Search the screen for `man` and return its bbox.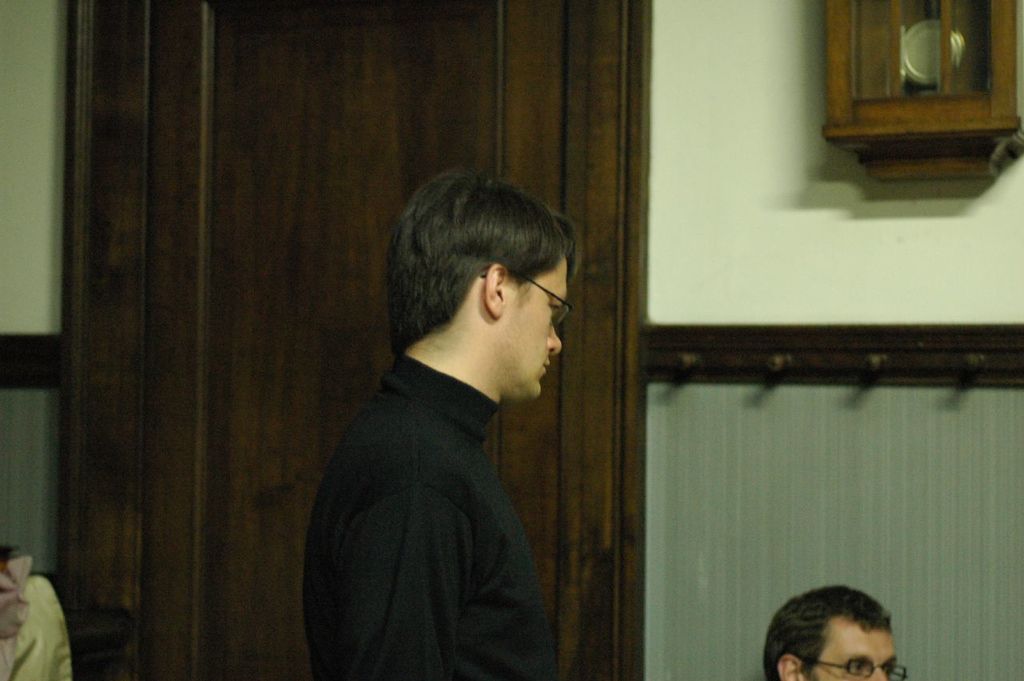
Found: 763, 582, 910, 680.
